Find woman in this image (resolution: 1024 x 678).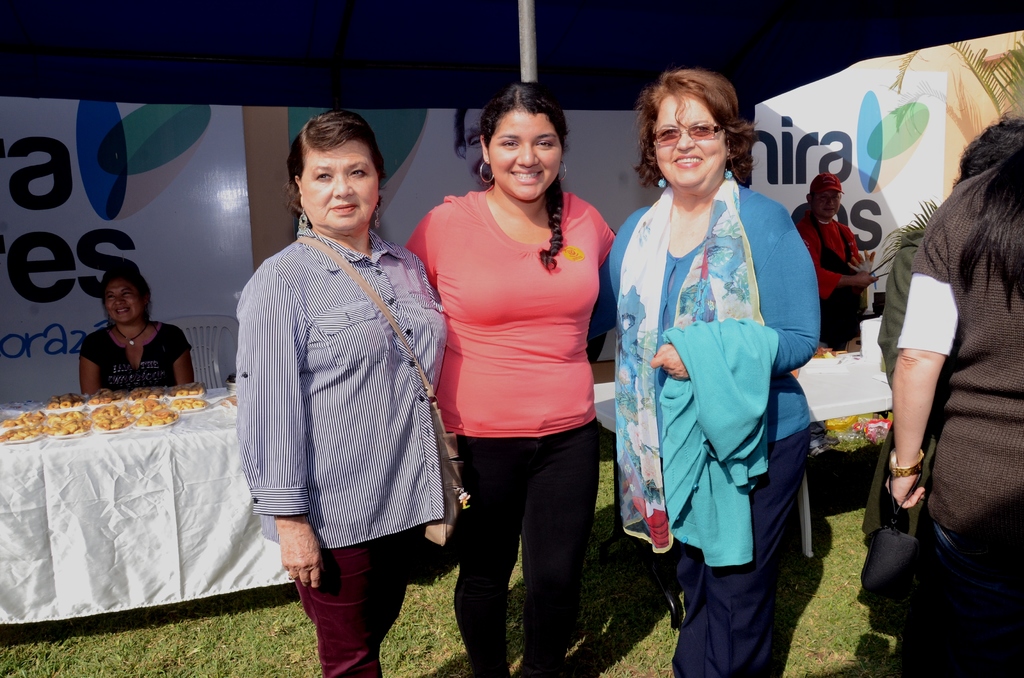
(left=590, top=67, right=817, bottom=677).
